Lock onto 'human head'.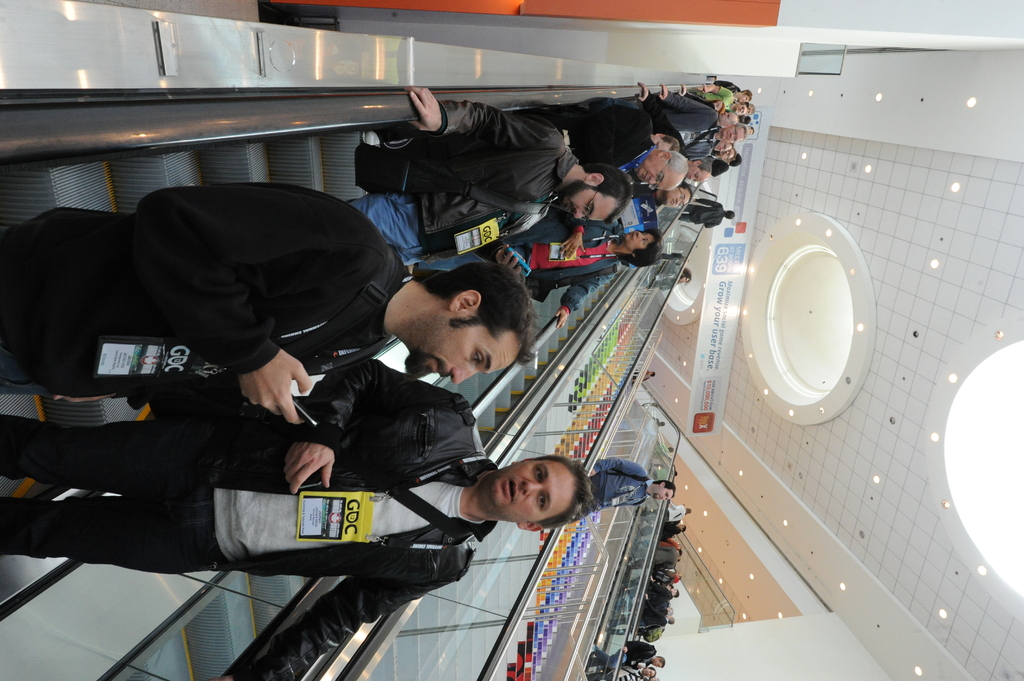
Locked: bbox=[632, 150, 691, 193].
